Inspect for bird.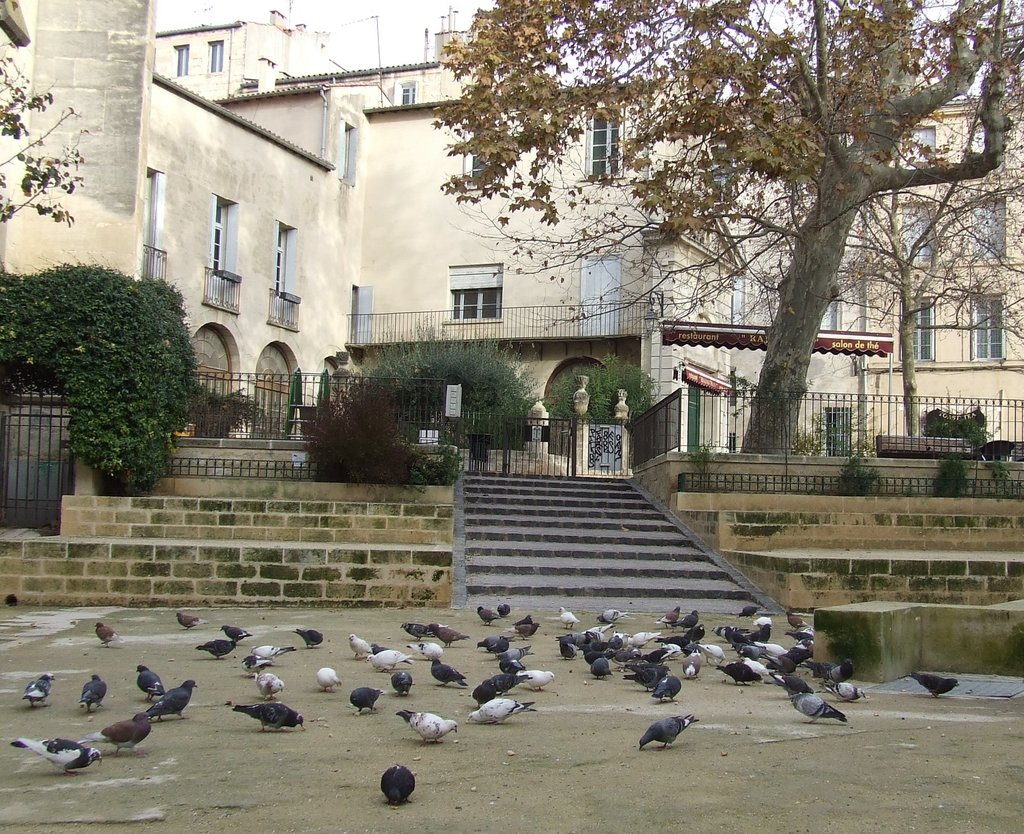
Inspection: select_region(11, 737, 104, 776).
